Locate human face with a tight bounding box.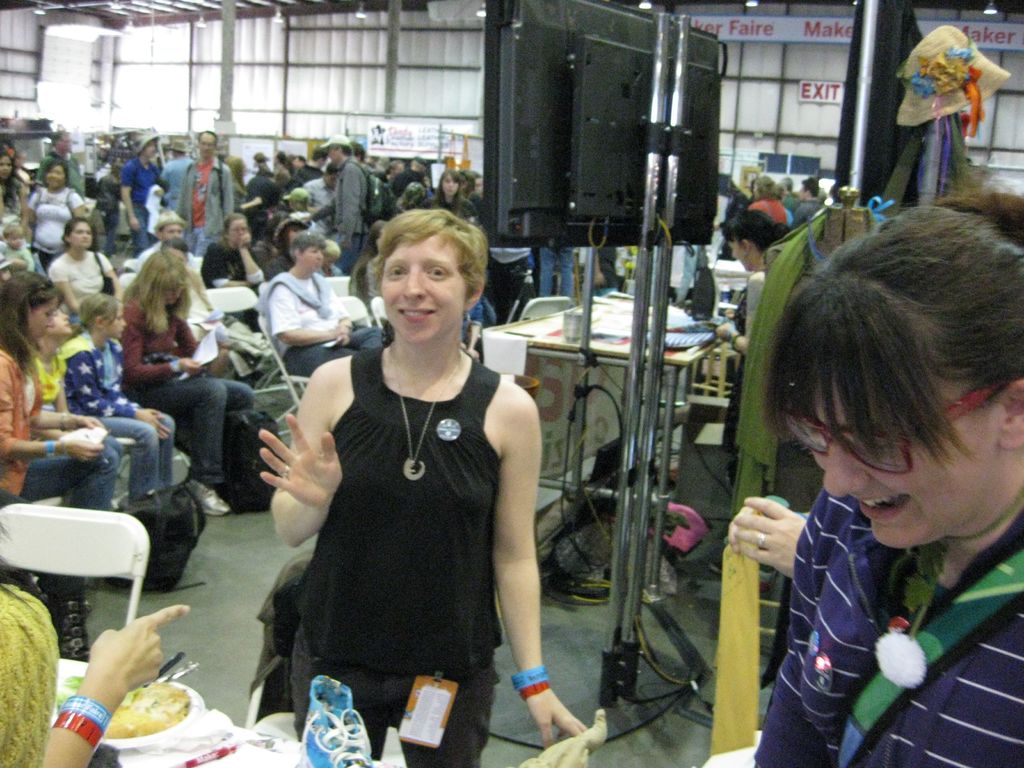
<bbox>157, 274, 177, 306</bbox>.
